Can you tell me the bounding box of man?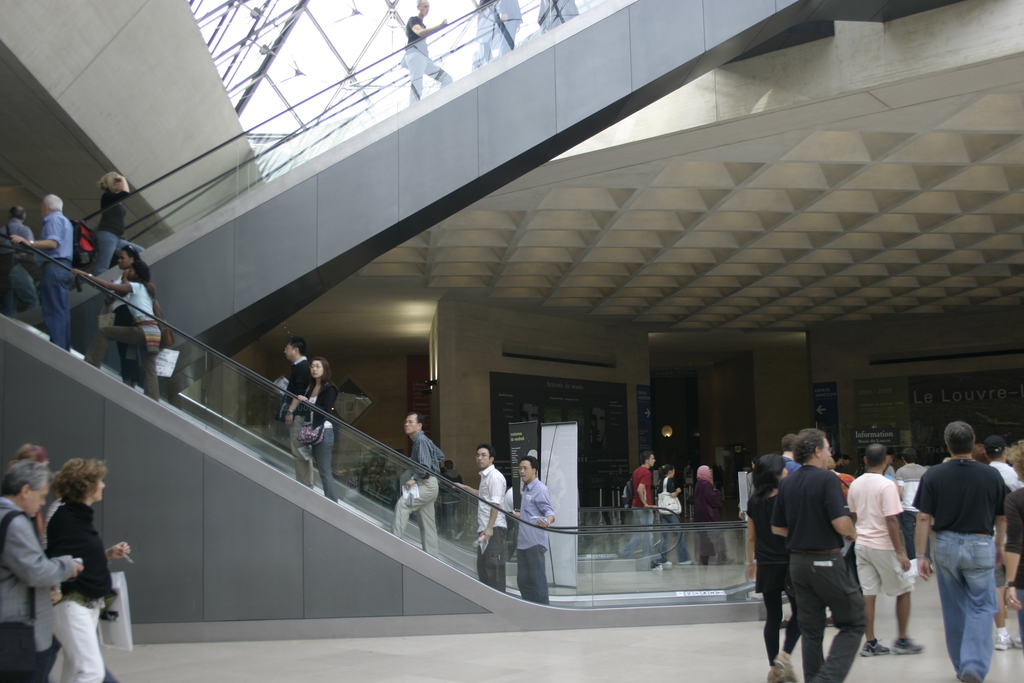
bbox=(452, 444, 506, 594).
